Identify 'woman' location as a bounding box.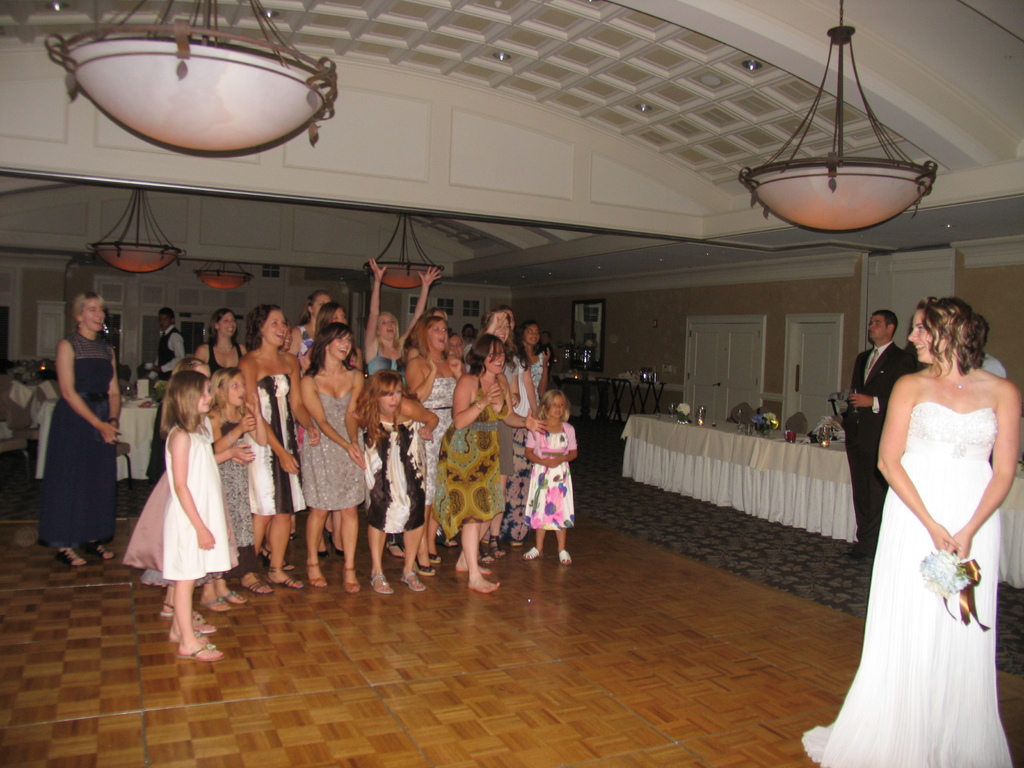
left=408, top=319, right=464, bottom=563.
